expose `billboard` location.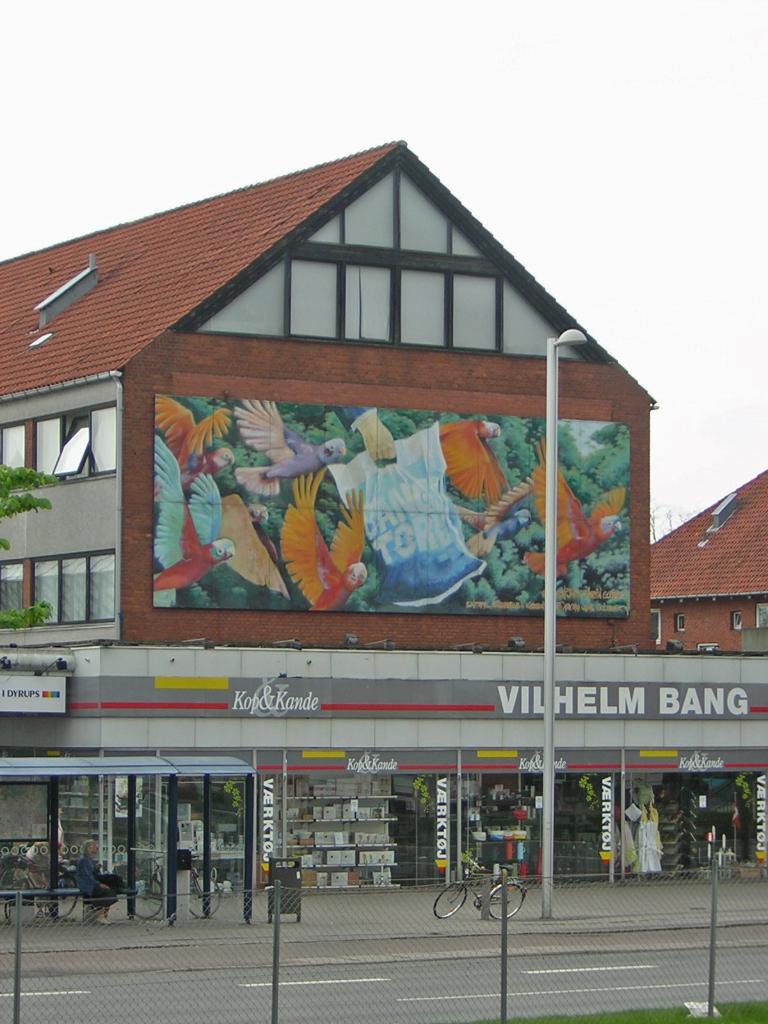
Exposed at rect(0, 666, 68, 719).
